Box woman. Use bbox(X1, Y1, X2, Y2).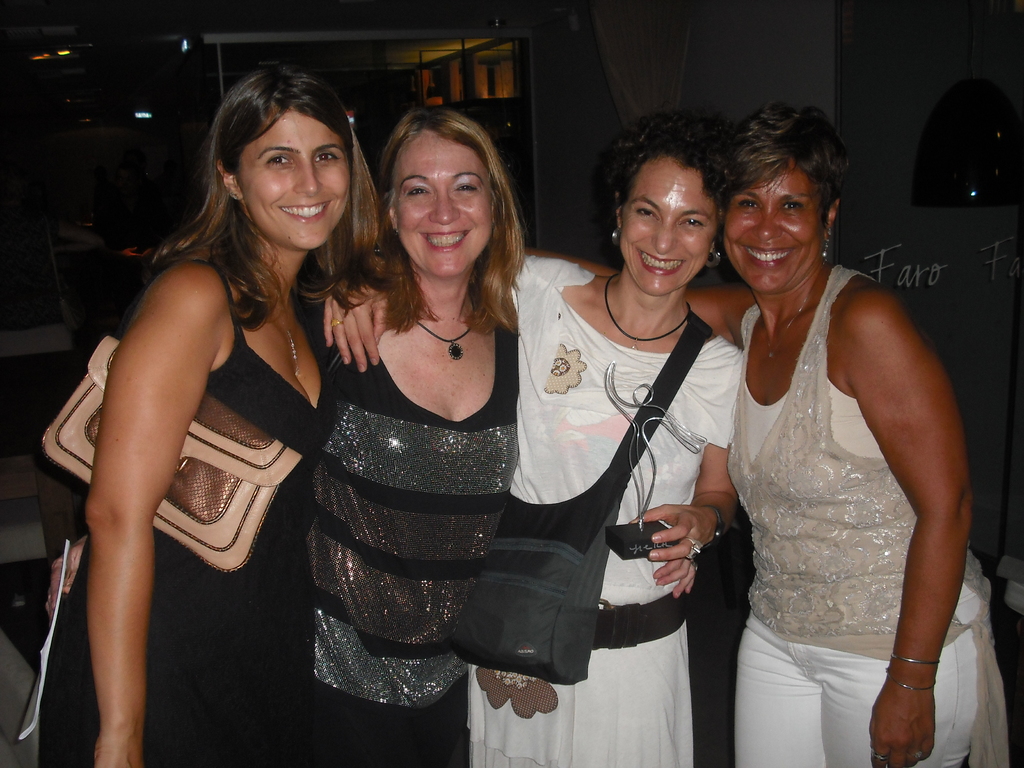
bbox(697, 95, 981, 767).
